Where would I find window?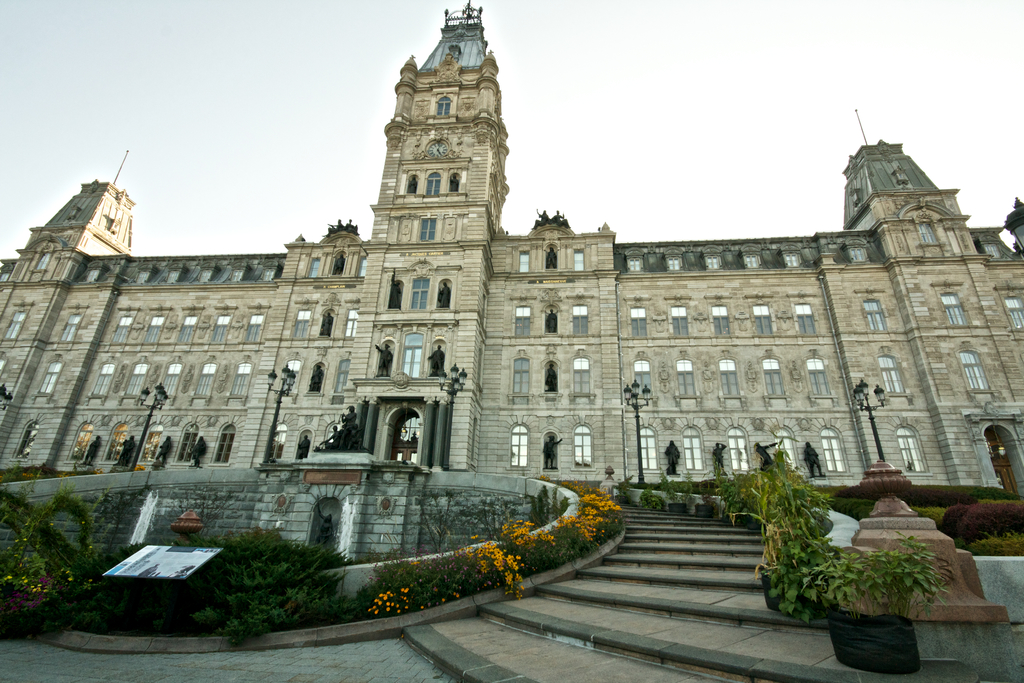
At box=[438, 101, 449, 117].
